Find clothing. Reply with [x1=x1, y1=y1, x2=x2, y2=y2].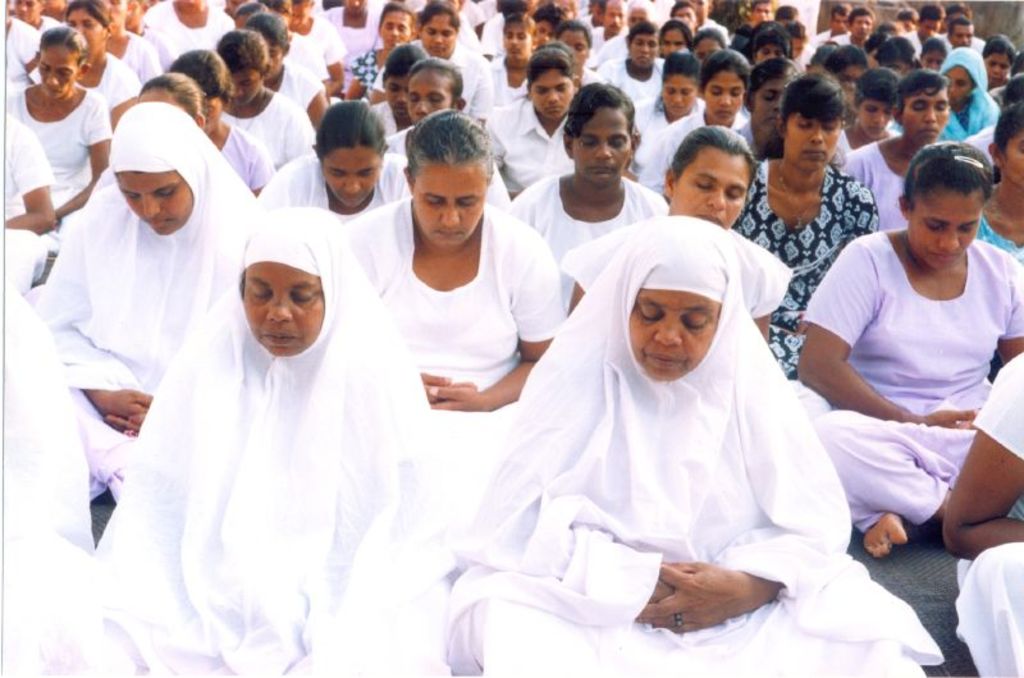
[x1=315, y1=6, x2=340, y2=79].
